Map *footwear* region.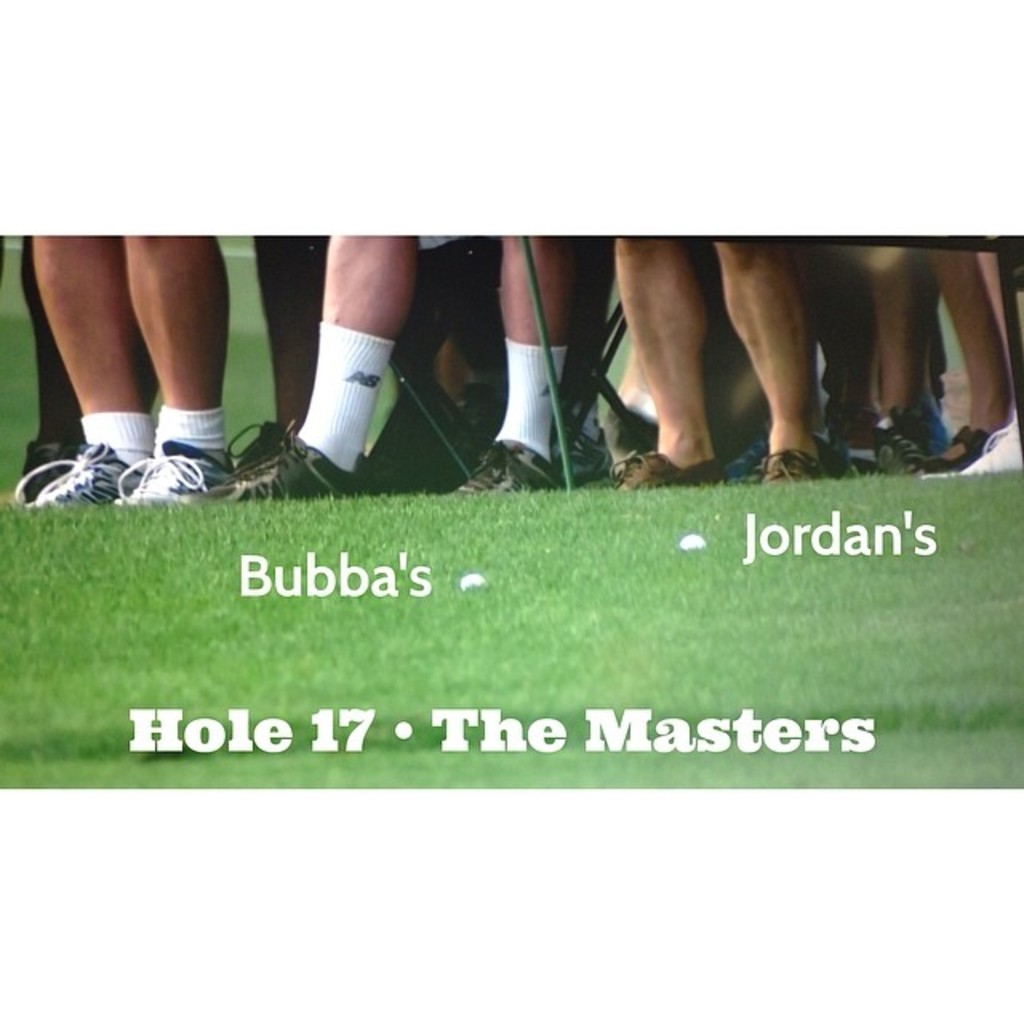
Mapped to box(458, 437, 555, 491).
